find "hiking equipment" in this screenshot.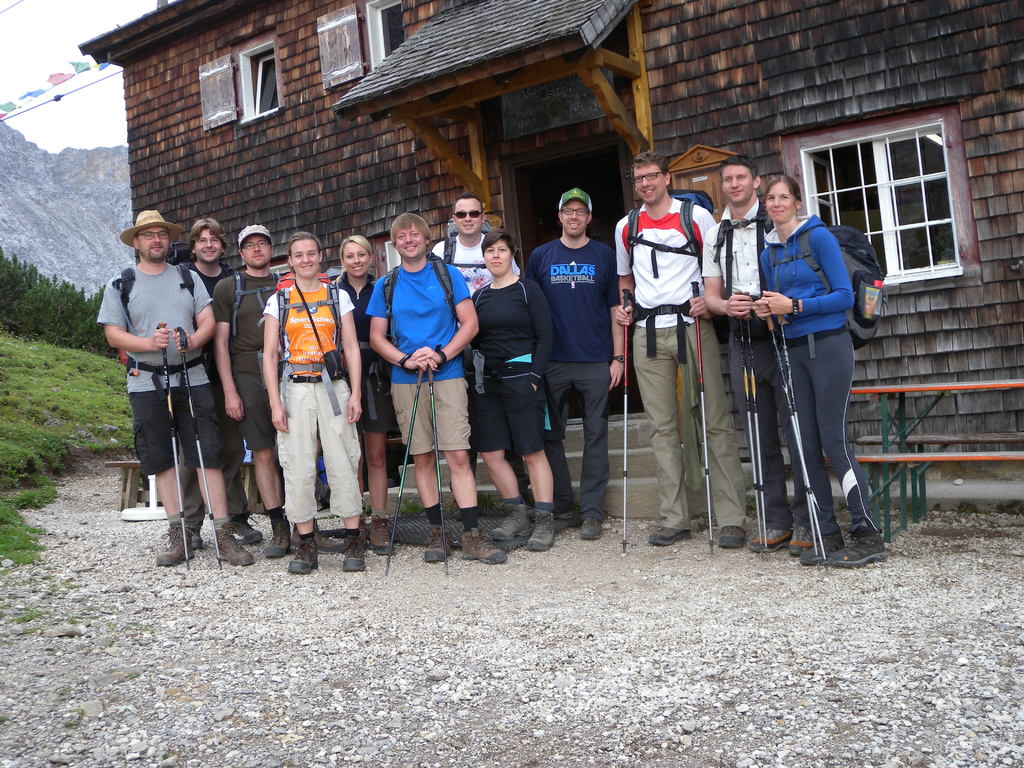
The bounding box for "hiking equipment" is (left=766, top=308, right=819, bottom=569).
